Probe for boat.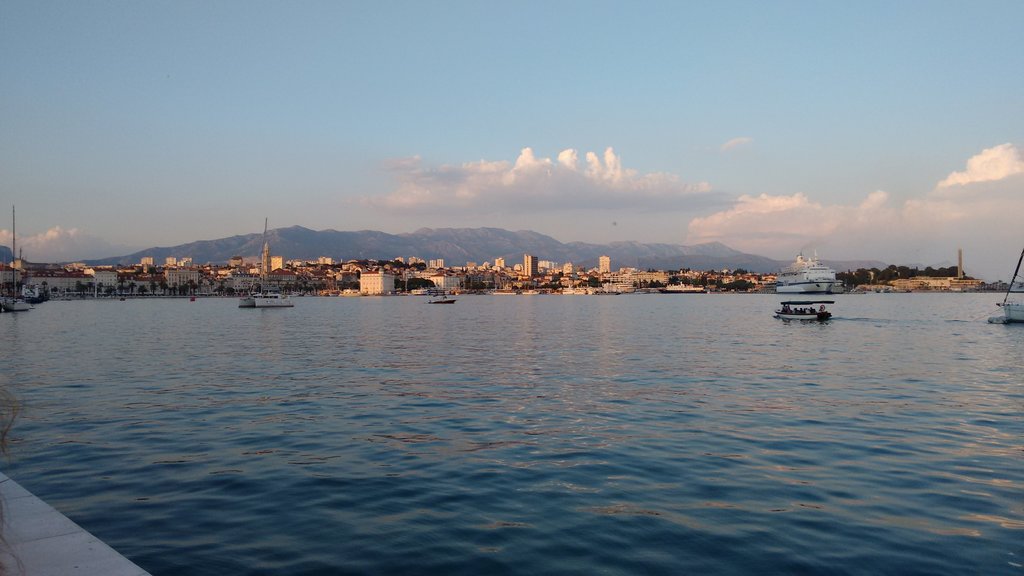
Probe result: 0 299 36 315.
